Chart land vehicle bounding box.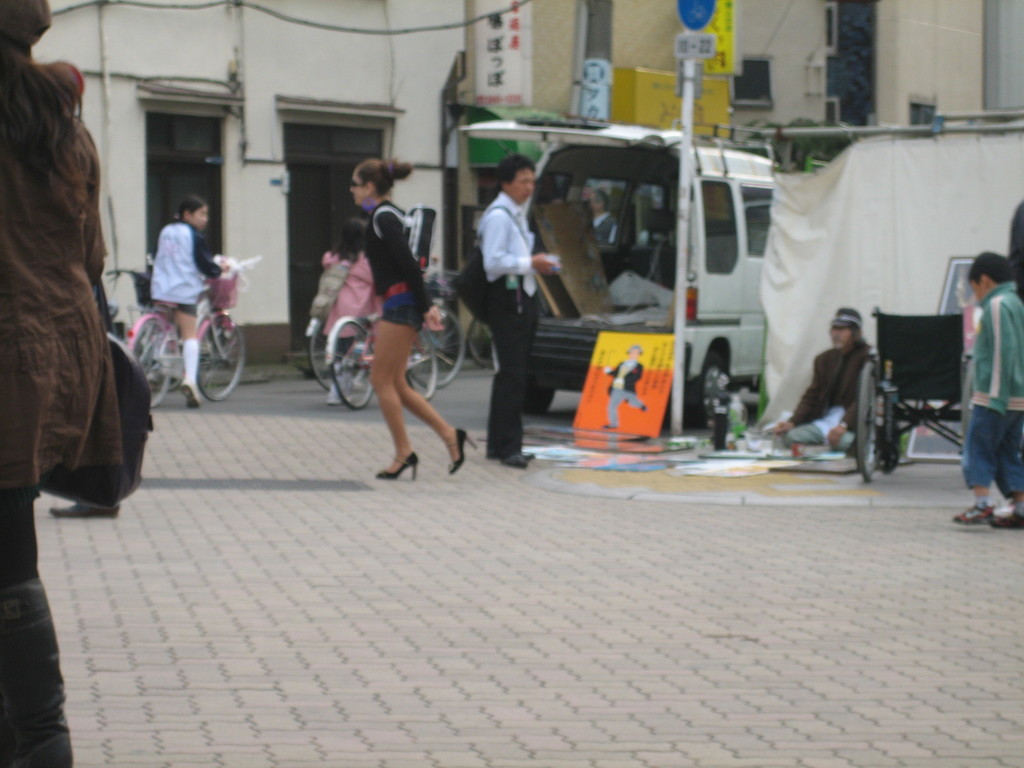
Charted: {"x1": 852, "y1": 299, "x2": 969, "y2": 484}.
